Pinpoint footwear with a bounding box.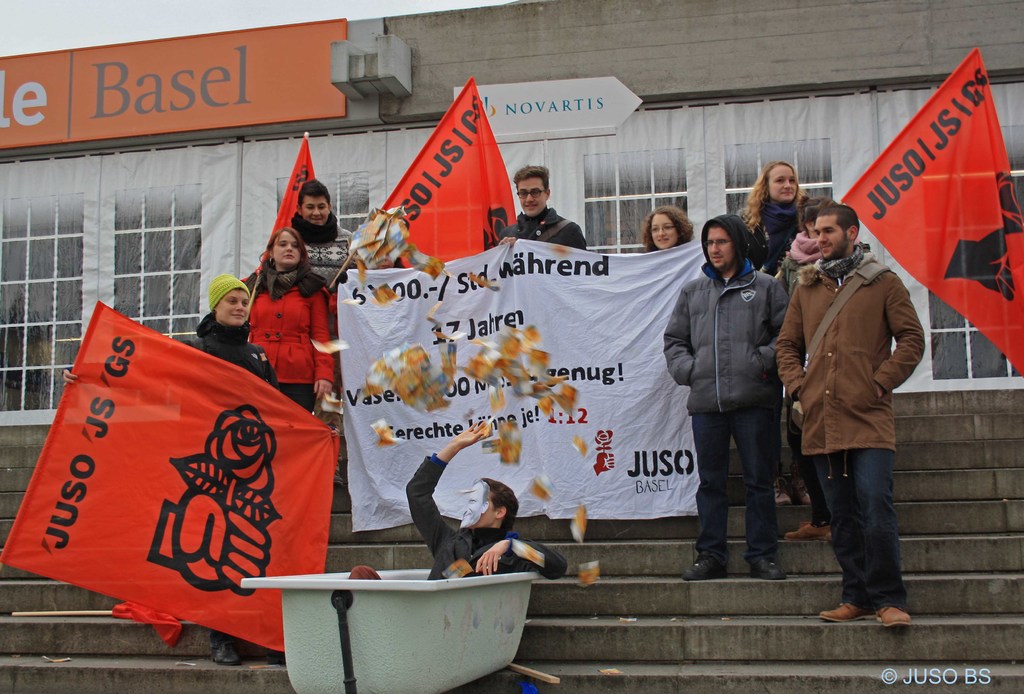
(817, 599, 873, 622).
